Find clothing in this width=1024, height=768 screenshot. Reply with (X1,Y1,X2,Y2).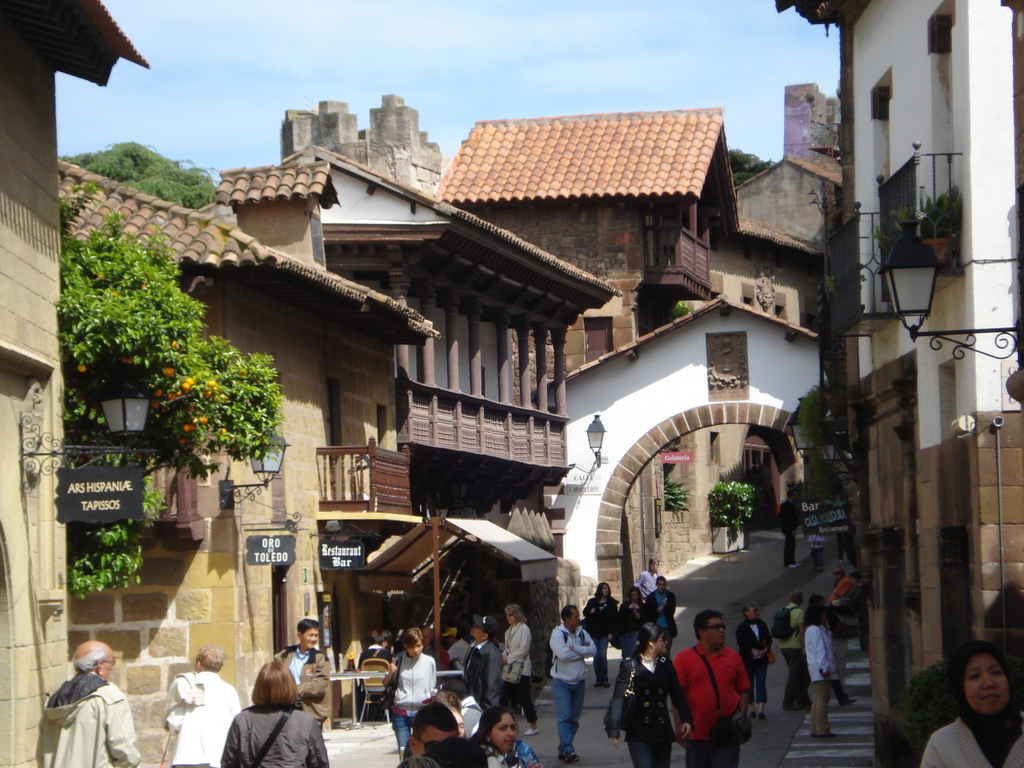
(33,674,139,767).
